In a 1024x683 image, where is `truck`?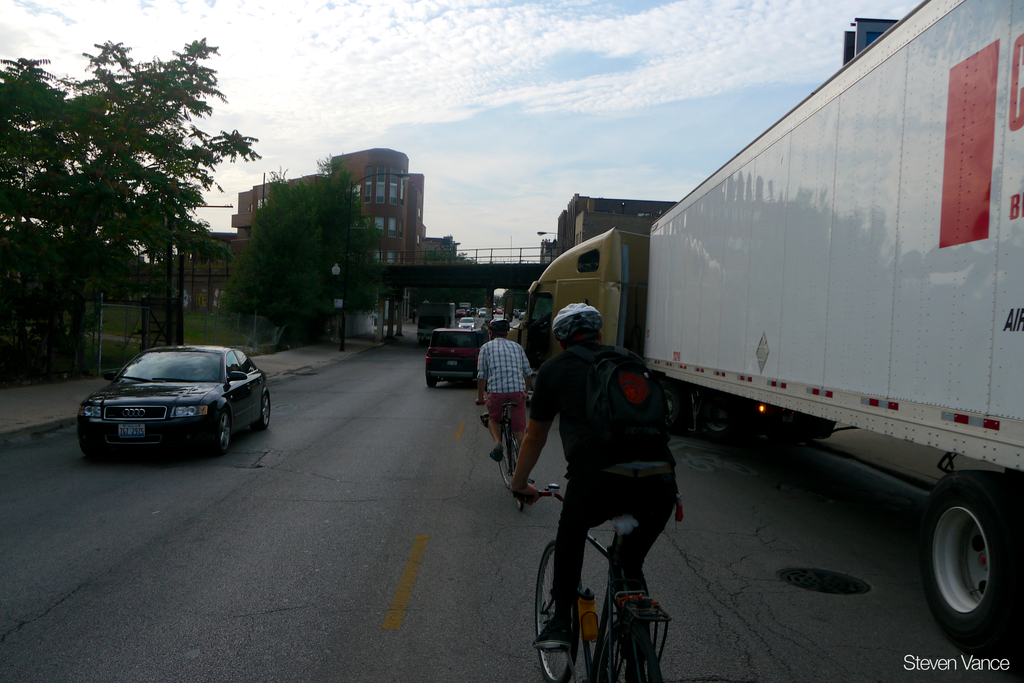
[left=410, top=299, right=460, bottom=346].
